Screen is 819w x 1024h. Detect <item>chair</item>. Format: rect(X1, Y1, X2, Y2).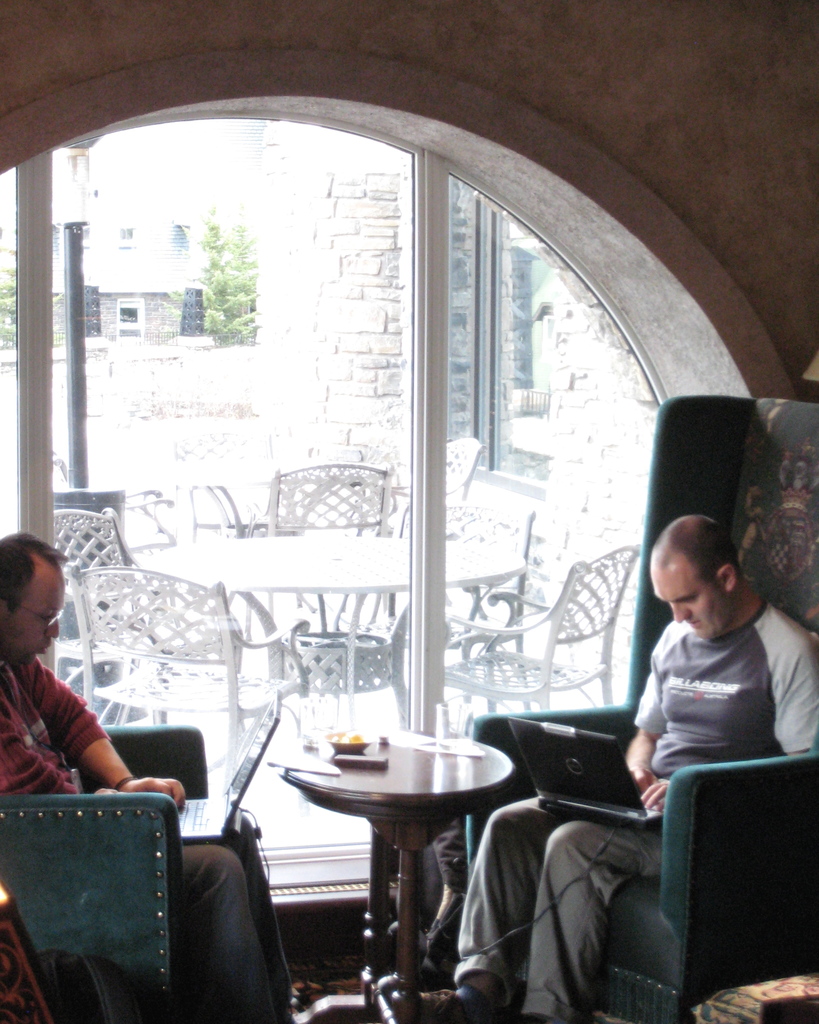
rect(350, 438, 483, 541).
